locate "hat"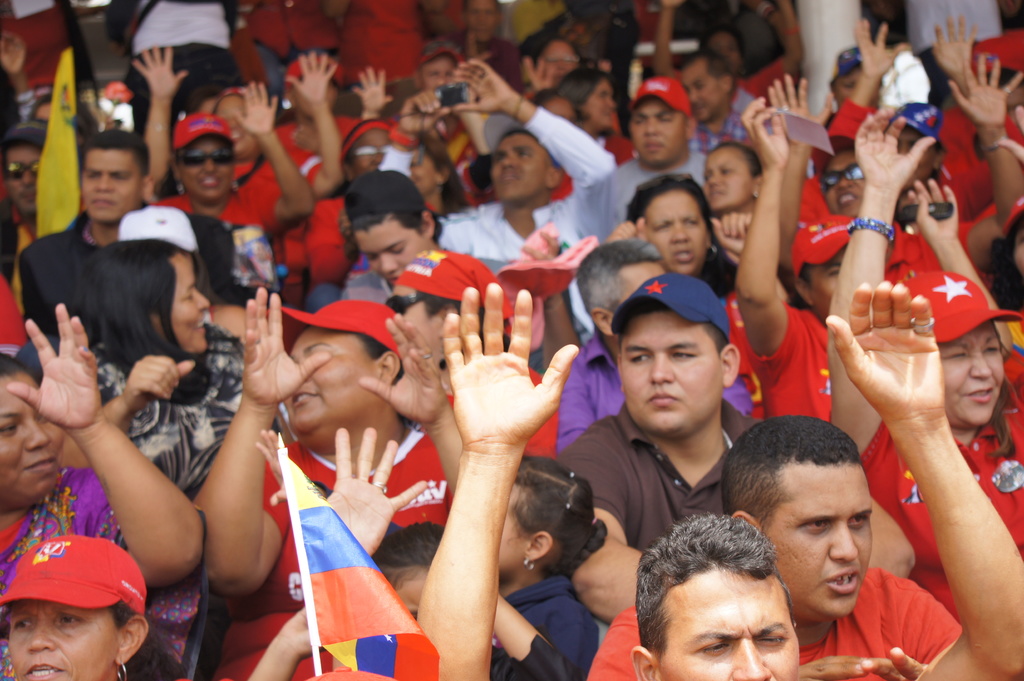
locate(624, 75, 691, 115)
